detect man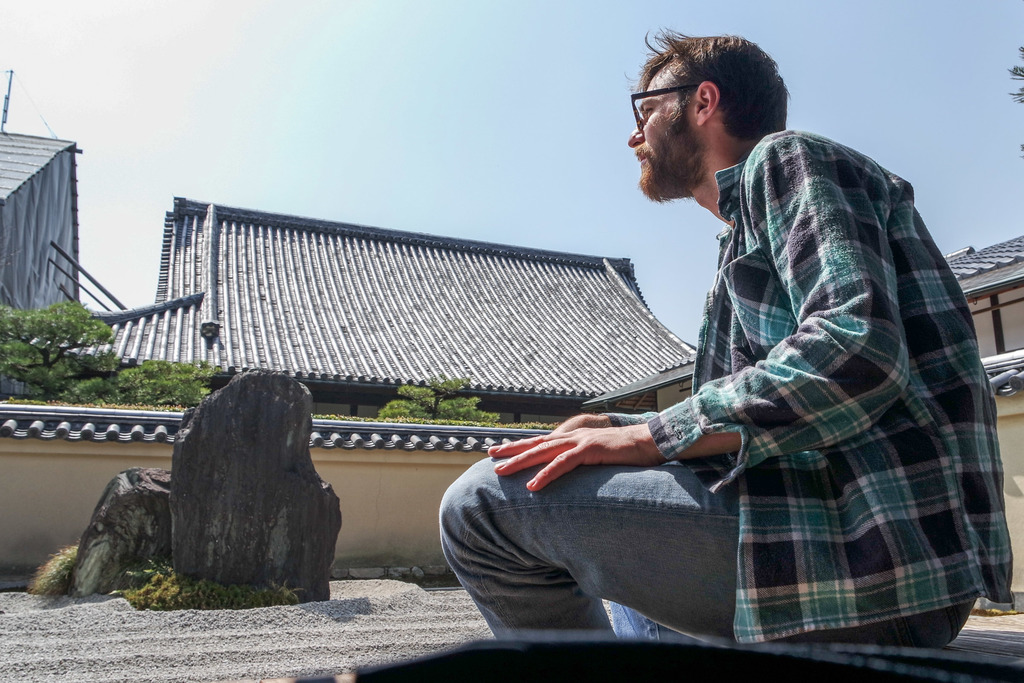
BBox(488, 67, 996, 667)
